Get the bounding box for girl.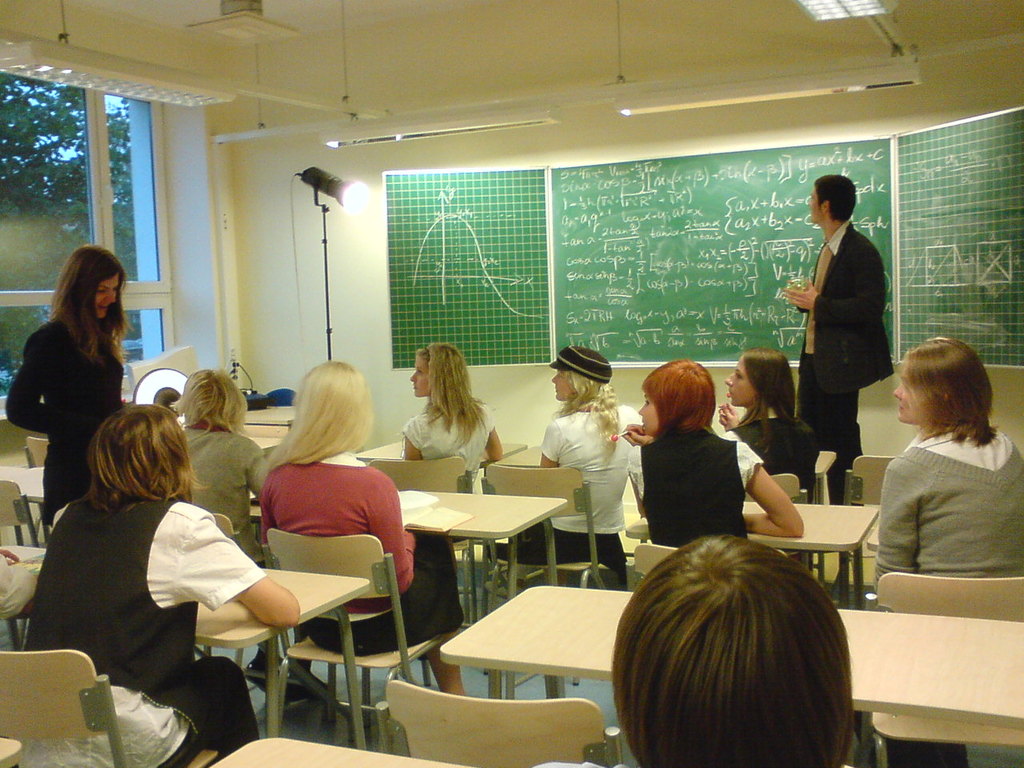
rect(620, 356, 804, 542).
